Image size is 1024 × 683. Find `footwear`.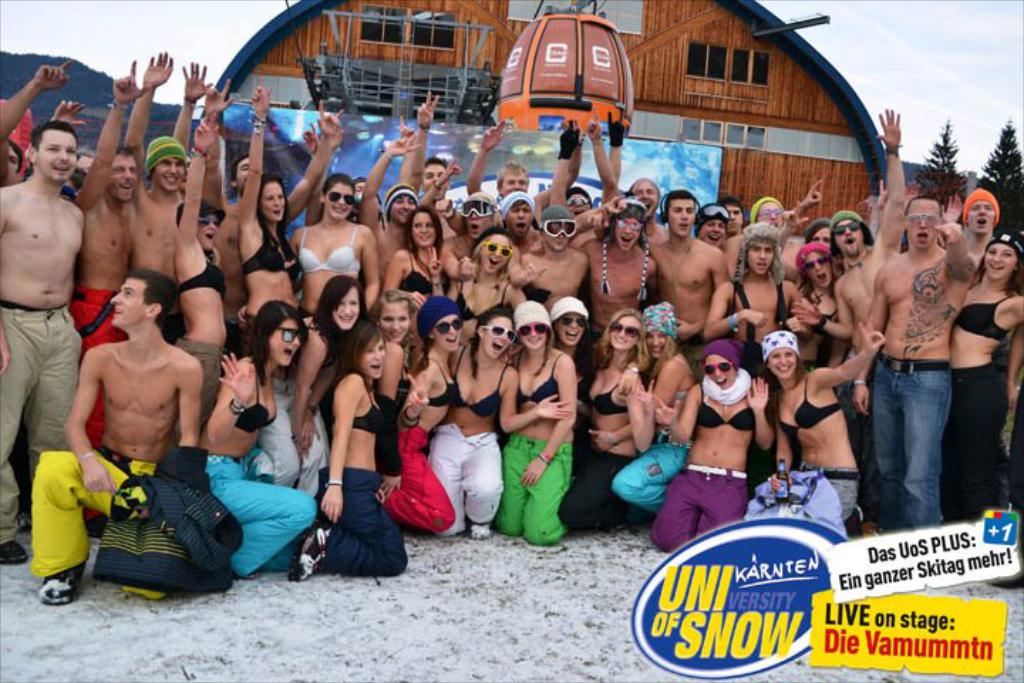
detection(41, 563, 87, 606).
